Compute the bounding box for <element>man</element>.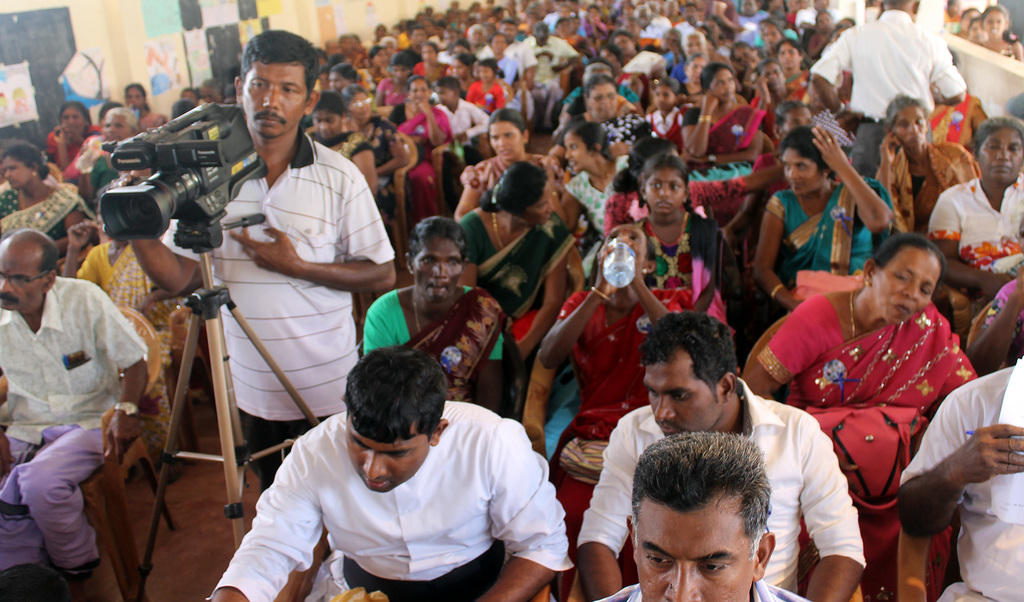
BBox(0, 229, 152, 601).
